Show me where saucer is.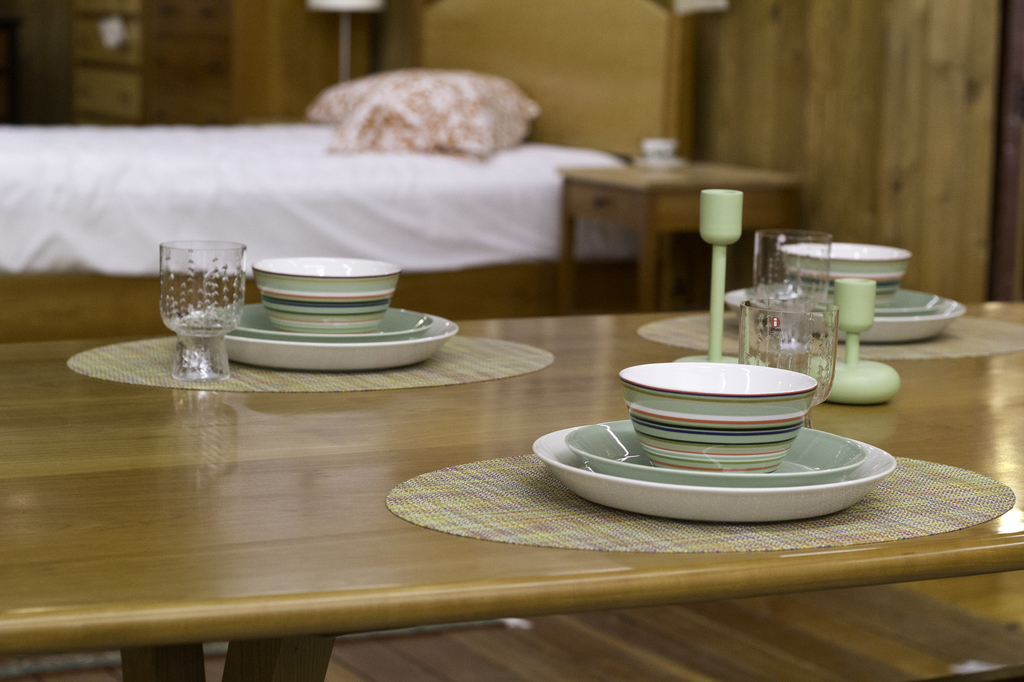
saucer is at rect(816, 289, 947, 314).
